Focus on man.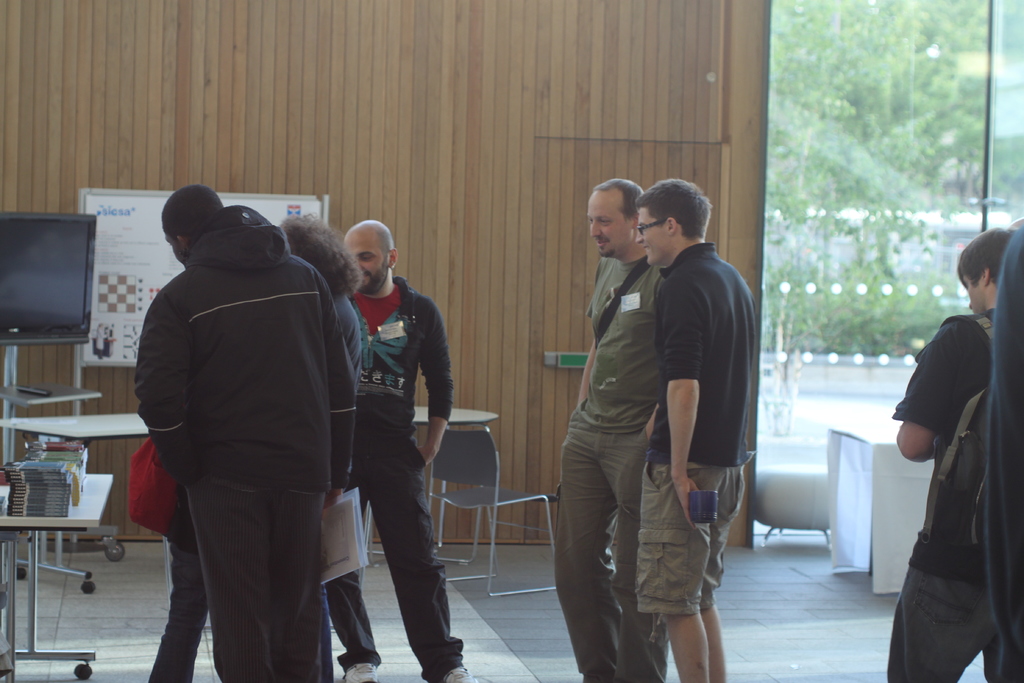
Focused at [326, 218, 483, 682].
